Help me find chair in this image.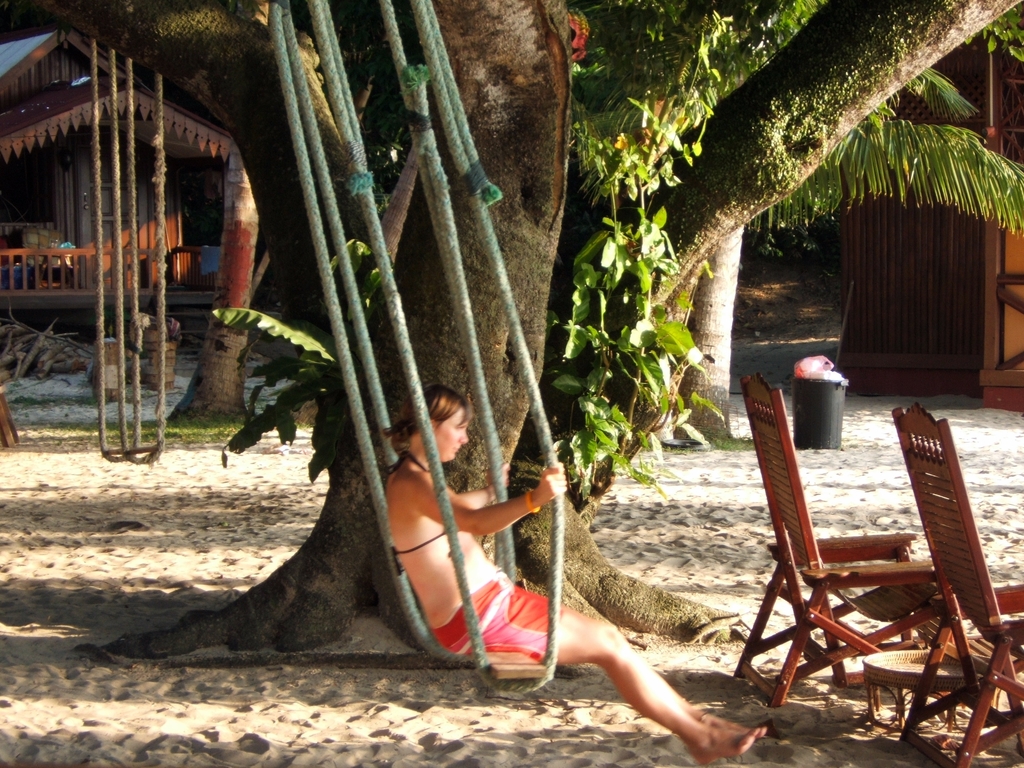
Found it: bbox=(892, 403, 1023, 767).
